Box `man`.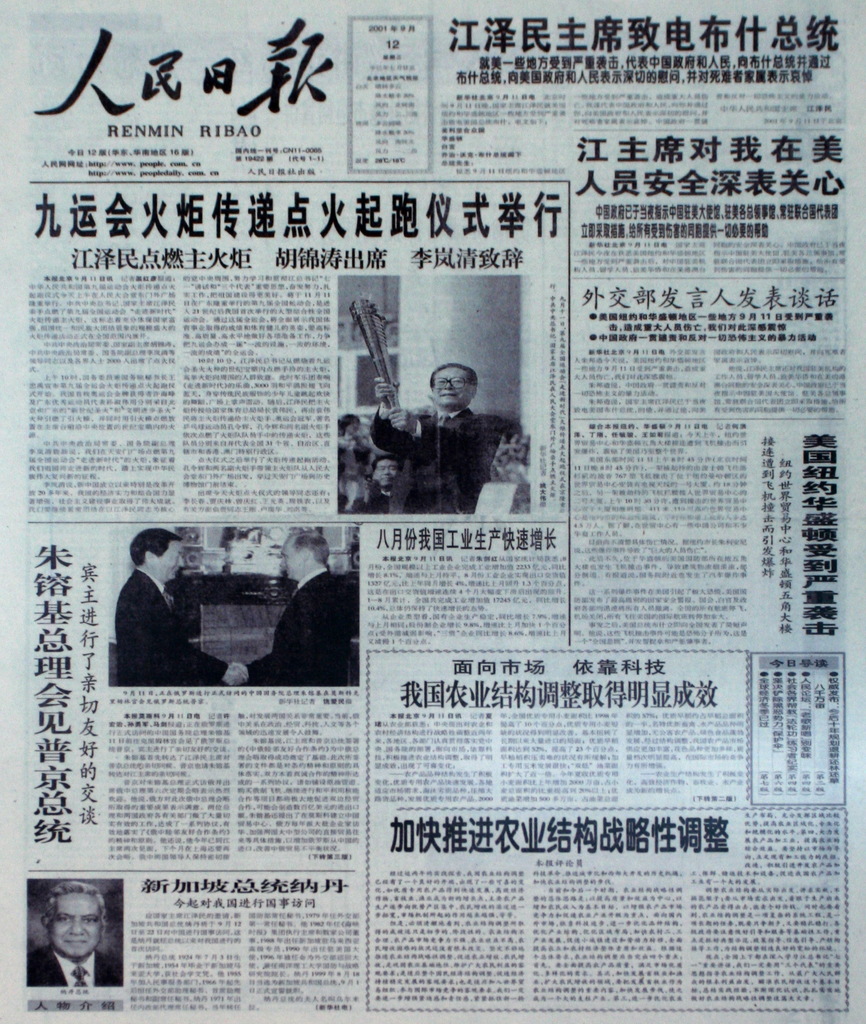
(x1=356, y1=452, x2=403, y2=515).
